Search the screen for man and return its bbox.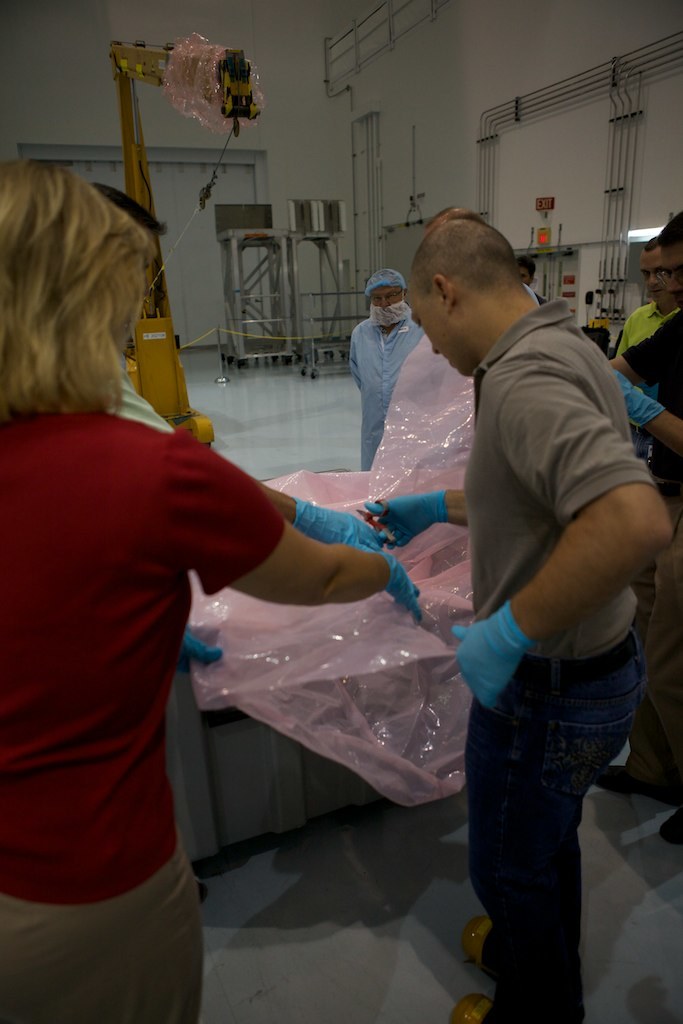
Found: x1=342, y1=278, x2=424, y2=455.
